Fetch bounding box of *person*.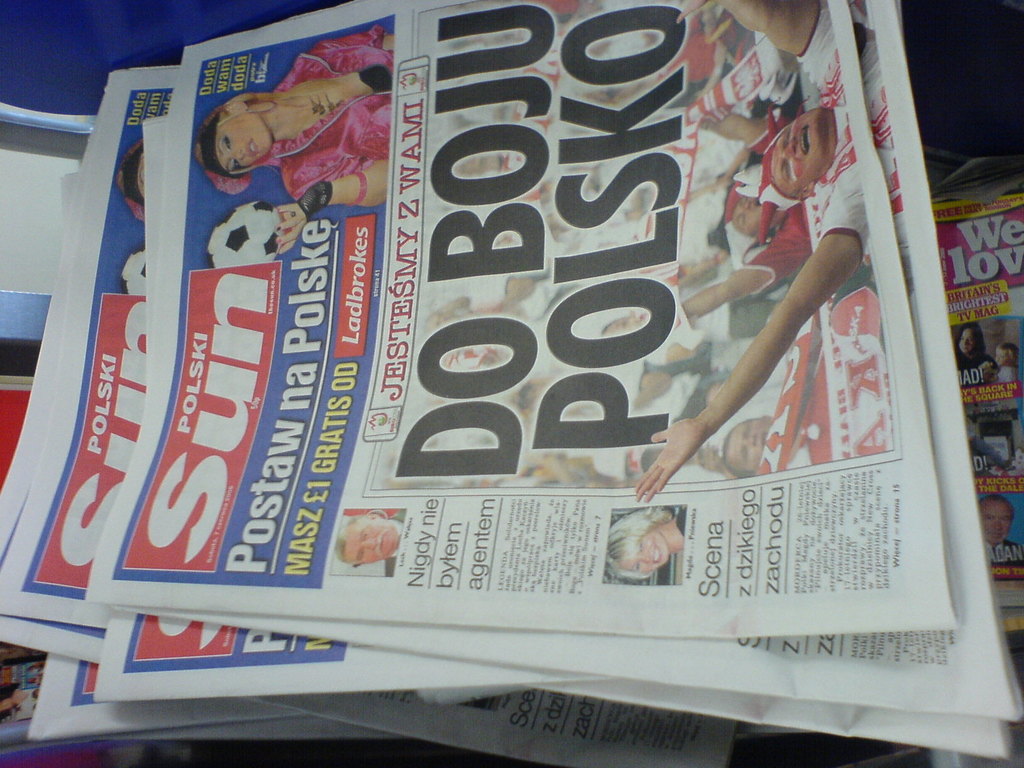
Bbox: locate(329, 508, 415, 579).
